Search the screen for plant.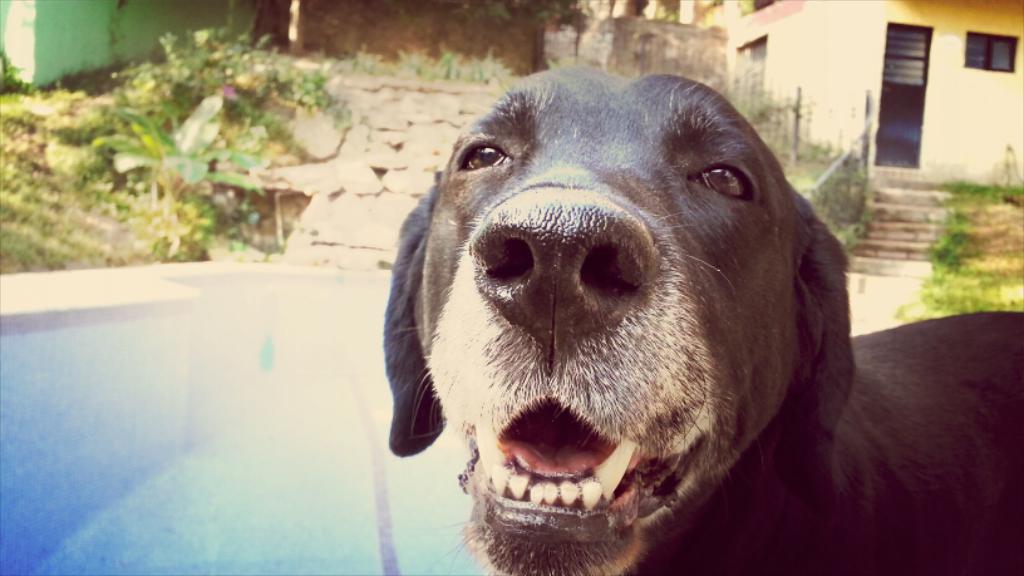
Found at box=[890, 161, 1023, 320].
